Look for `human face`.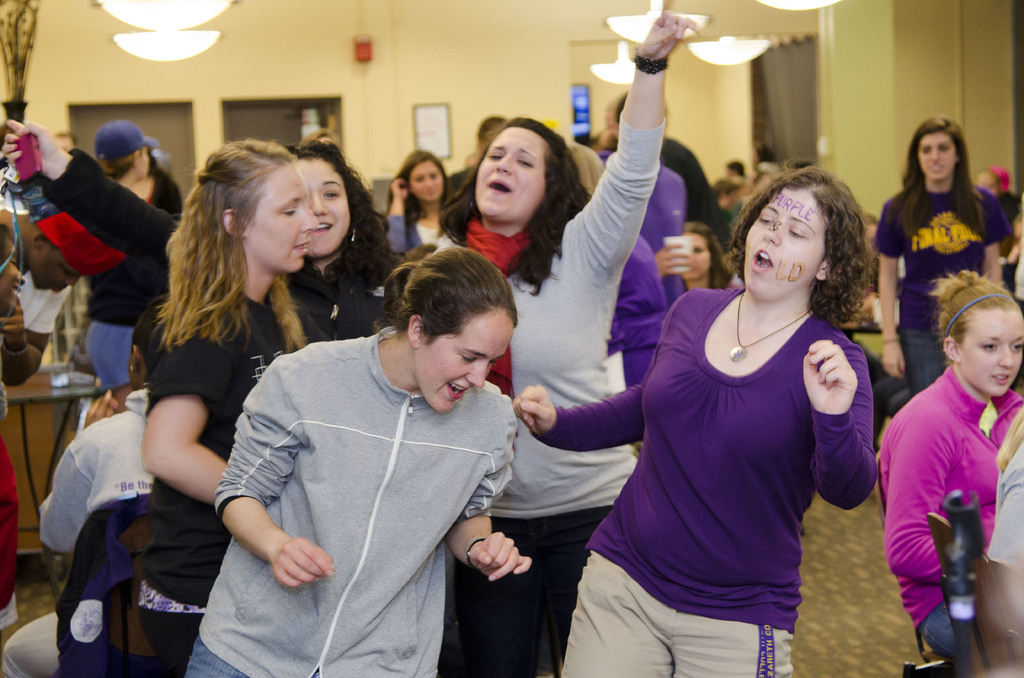
Found: 916:133:957:179.
